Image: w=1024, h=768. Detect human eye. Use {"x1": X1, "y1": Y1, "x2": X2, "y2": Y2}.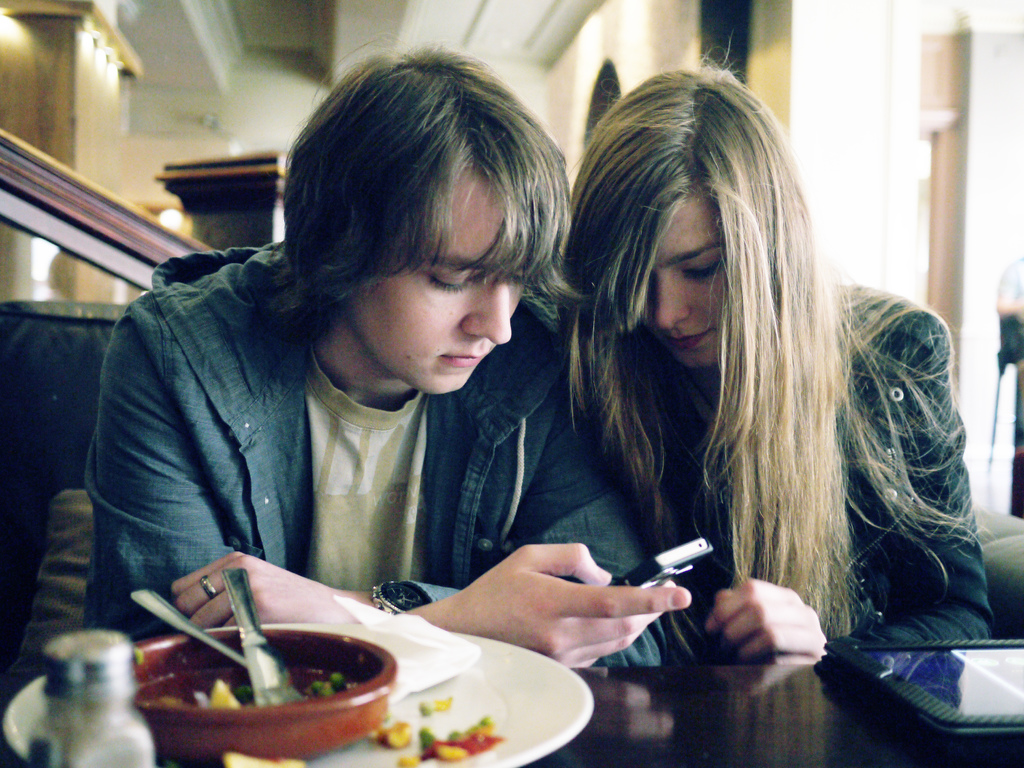
{"x1": 678, "y1": 257, "x2": 730, "y2": 283}.
